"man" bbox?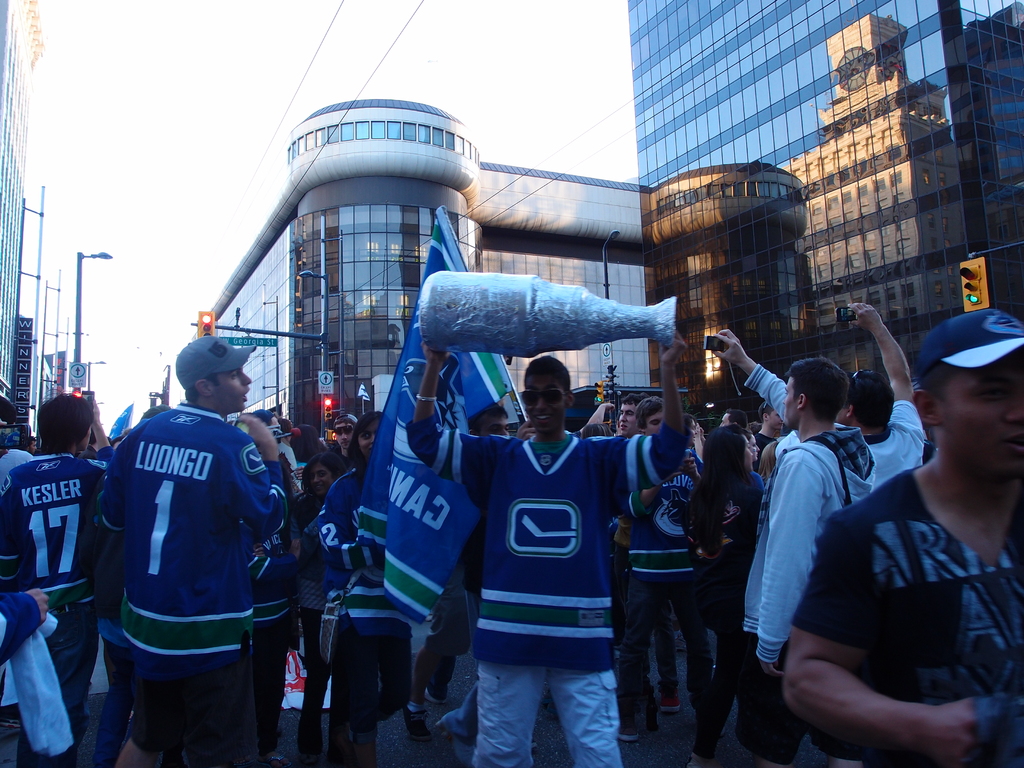
[712,331,879,767]
